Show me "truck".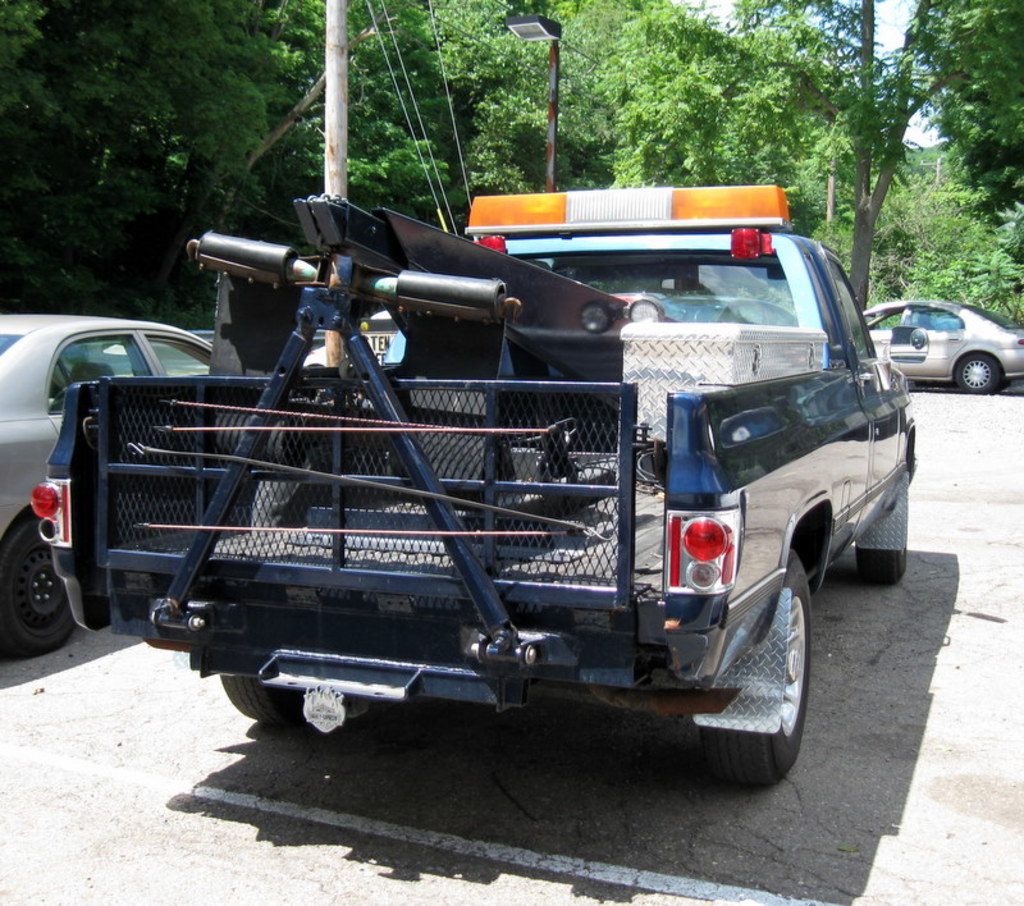
"truck" is here: BBox(76, 197, 942, 790).
